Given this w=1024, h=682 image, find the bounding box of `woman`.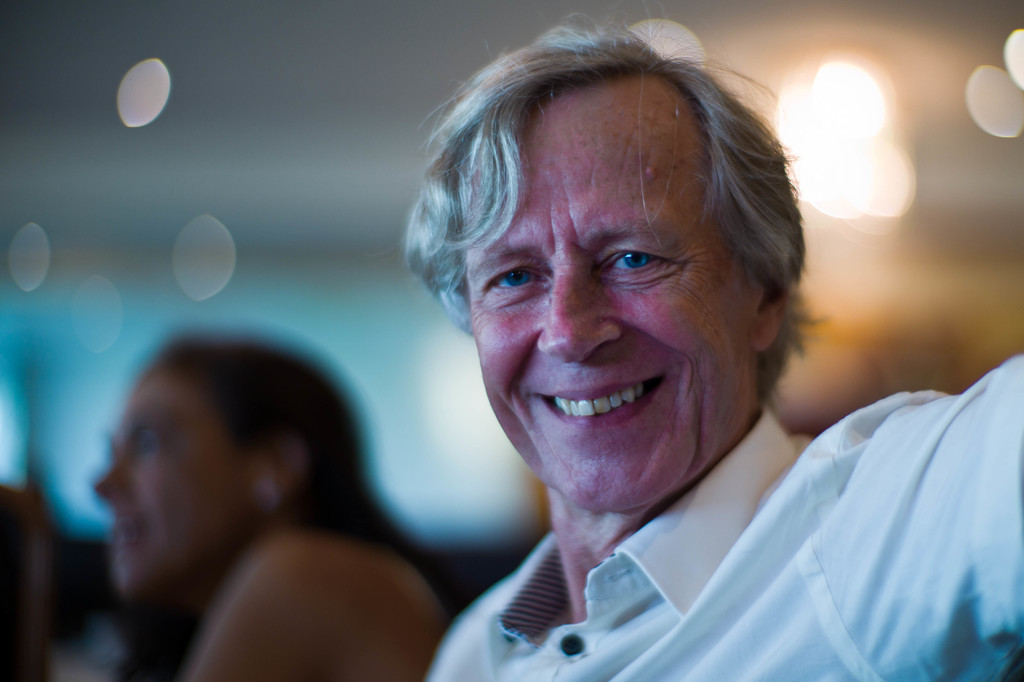
[95, 326, 455, 681].
